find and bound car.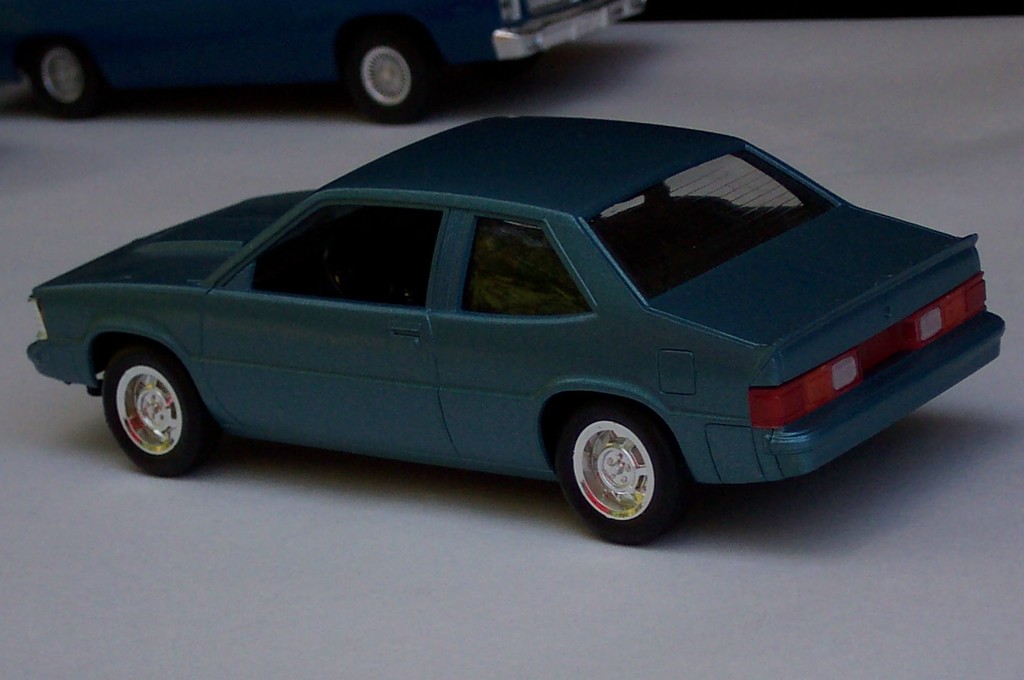
Bound: 0,0,639,120.
